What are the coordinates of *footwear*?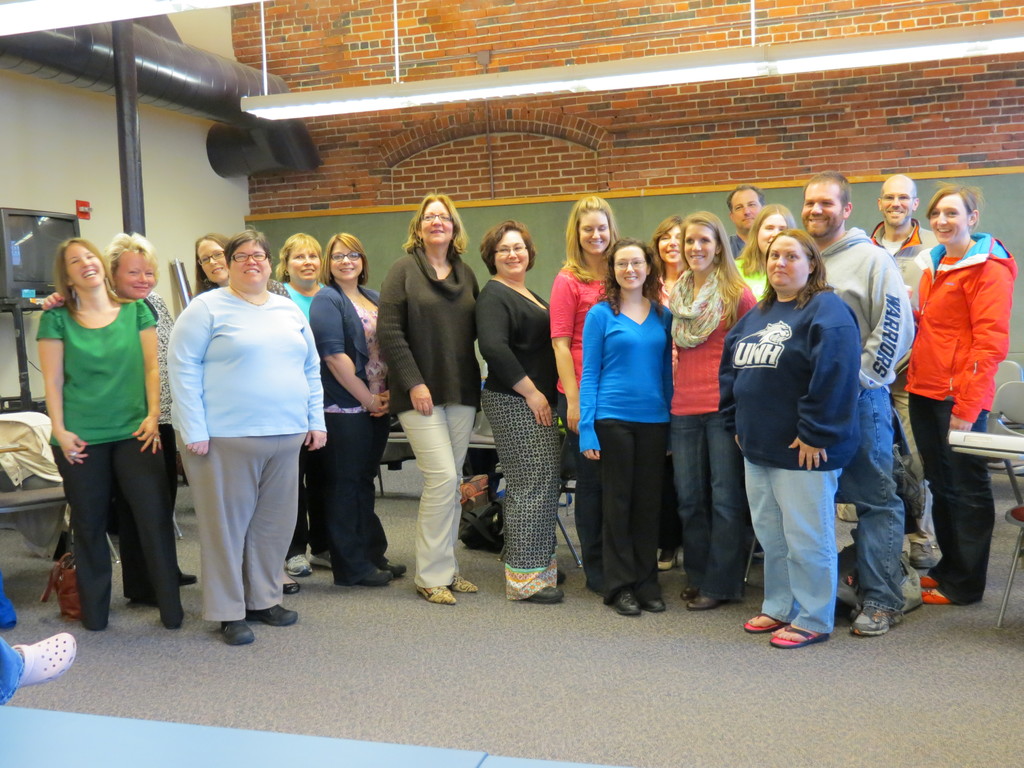
BBox(848, 607, 902, 636).
